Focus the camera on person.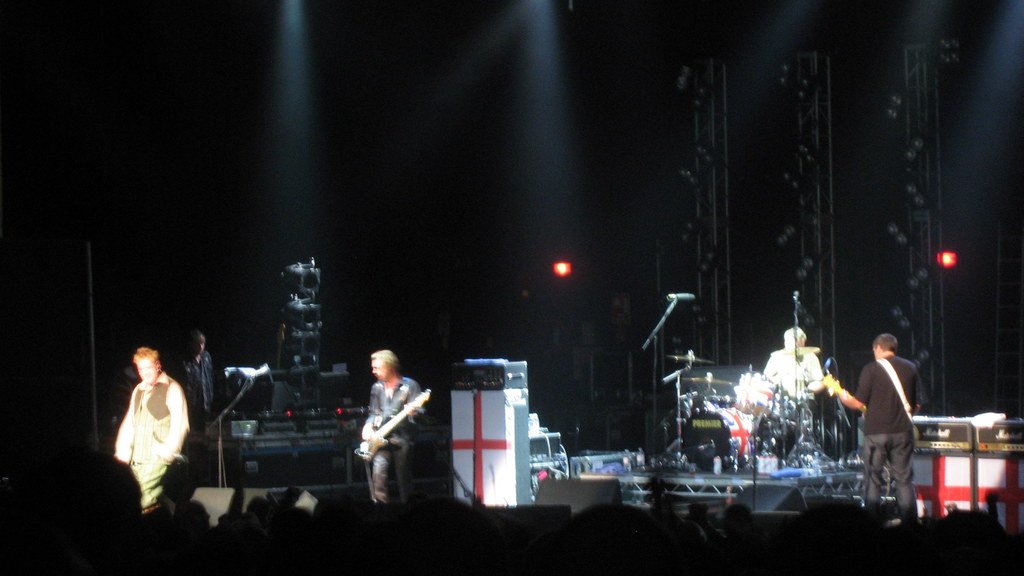
Focus region: box=[348, 342, 417, 518].
